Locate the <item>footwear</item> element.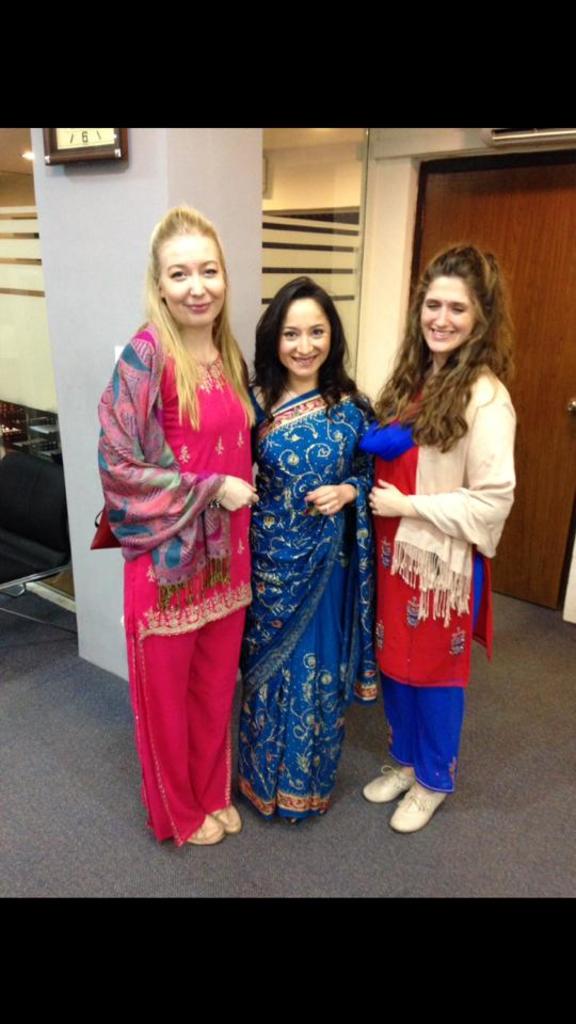
Element bbox: box(385, 780, 448, 837).
